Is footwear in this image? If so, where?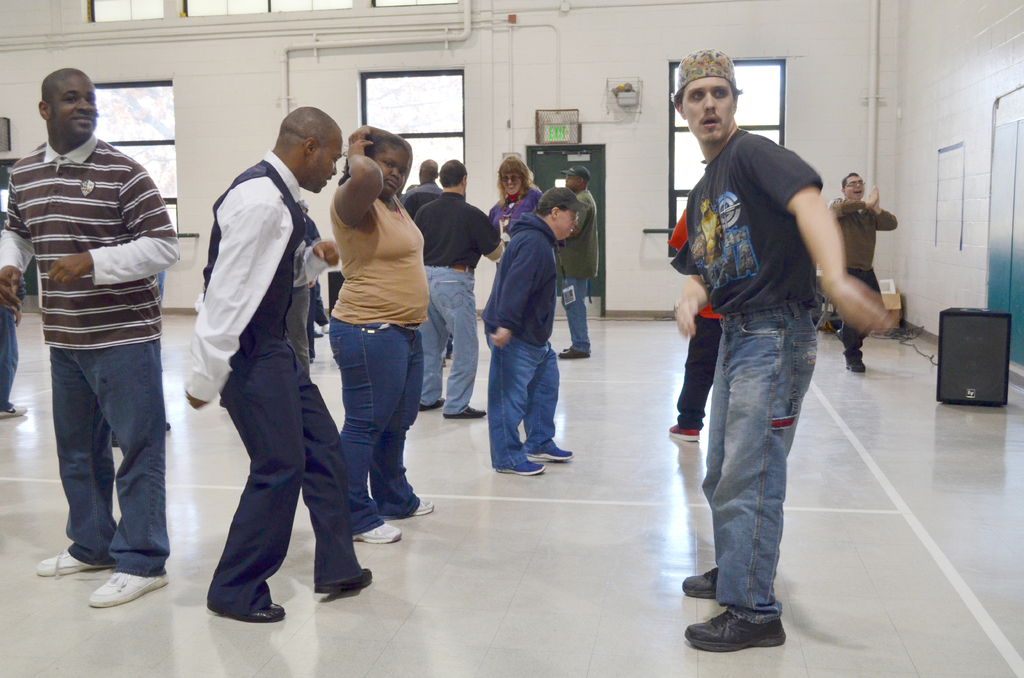
Yes, at bbox(421, 396, 446, 412).
